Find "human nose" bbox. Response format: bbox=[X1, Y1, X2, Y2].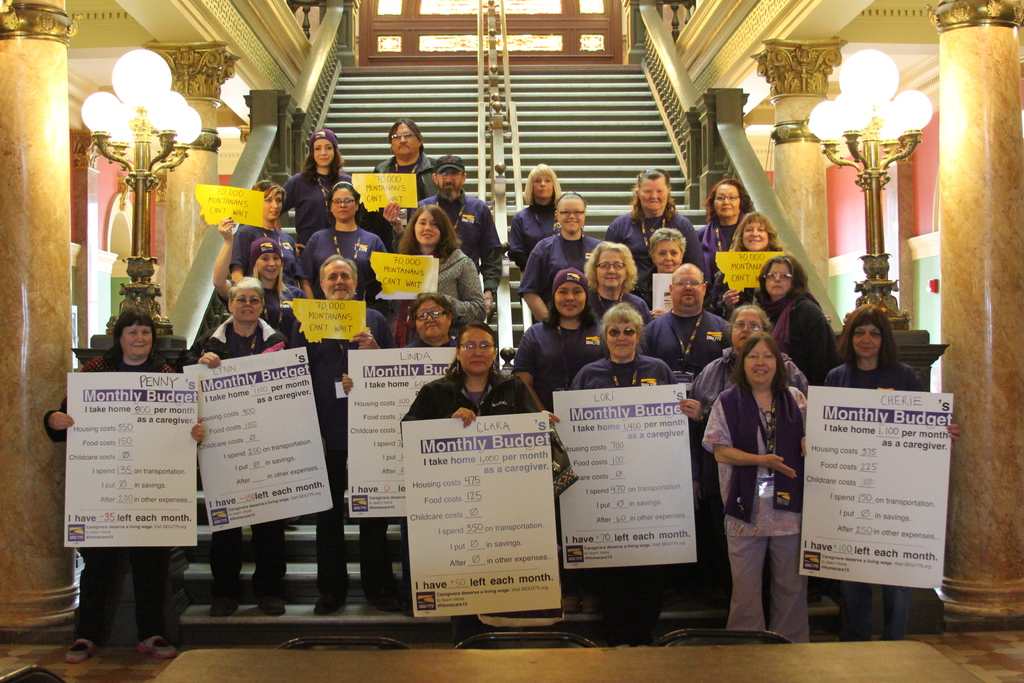
bbox=[399, 136, 410, 143].
